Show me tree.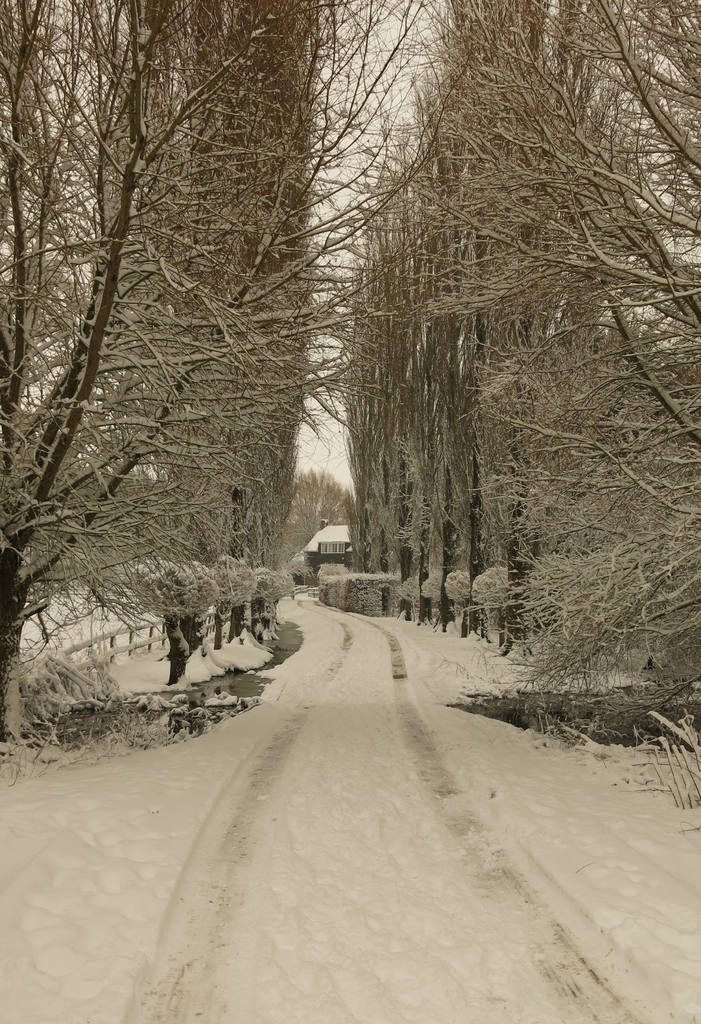
tree is here: {"x1": 389, "y1": 101, "x2": 460, "y2": 624}.
